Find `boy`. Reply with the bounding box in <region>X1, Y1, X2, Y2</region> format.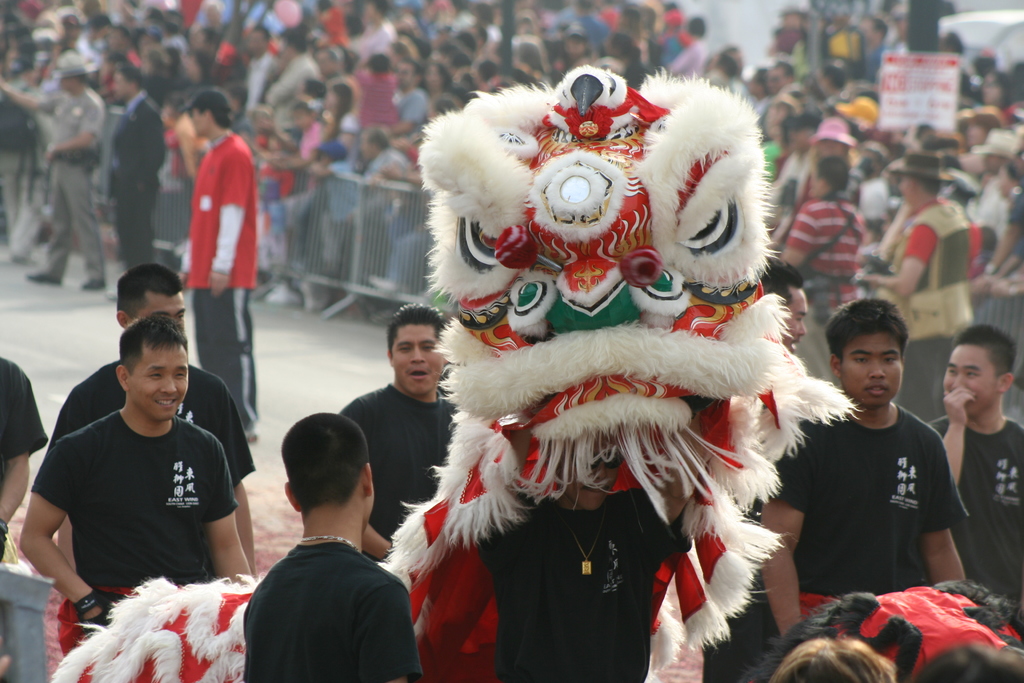
<region>703, 253, 805, 682</region>.
